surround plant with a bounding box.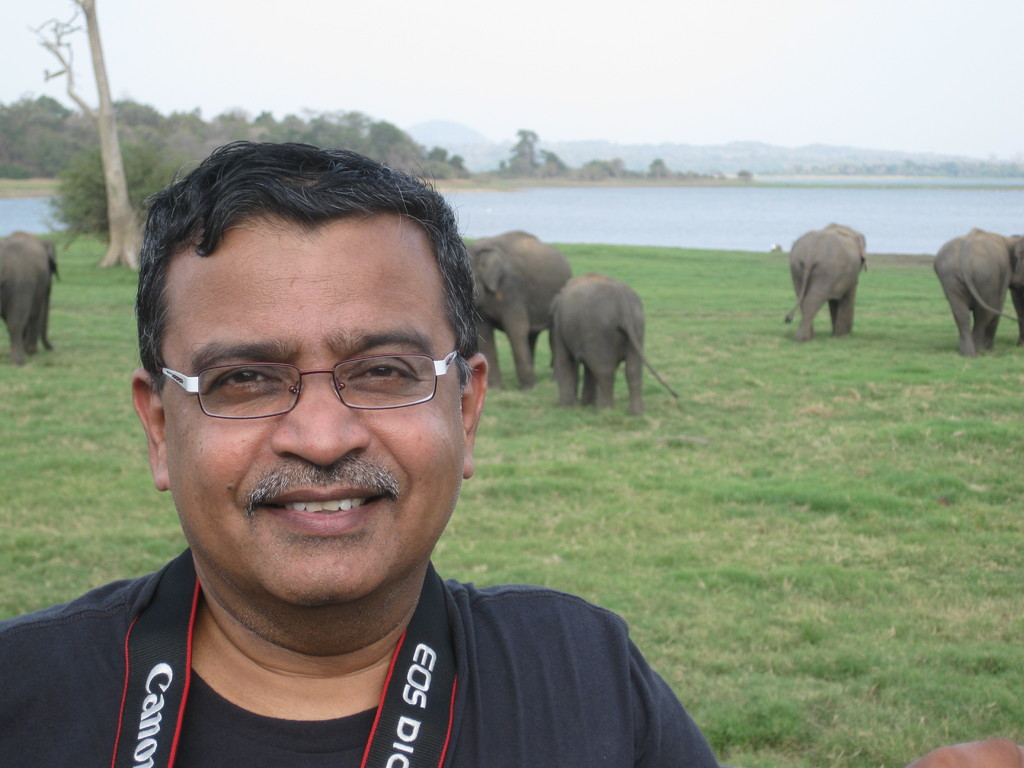
Rect(40, 132, 200, 252).
